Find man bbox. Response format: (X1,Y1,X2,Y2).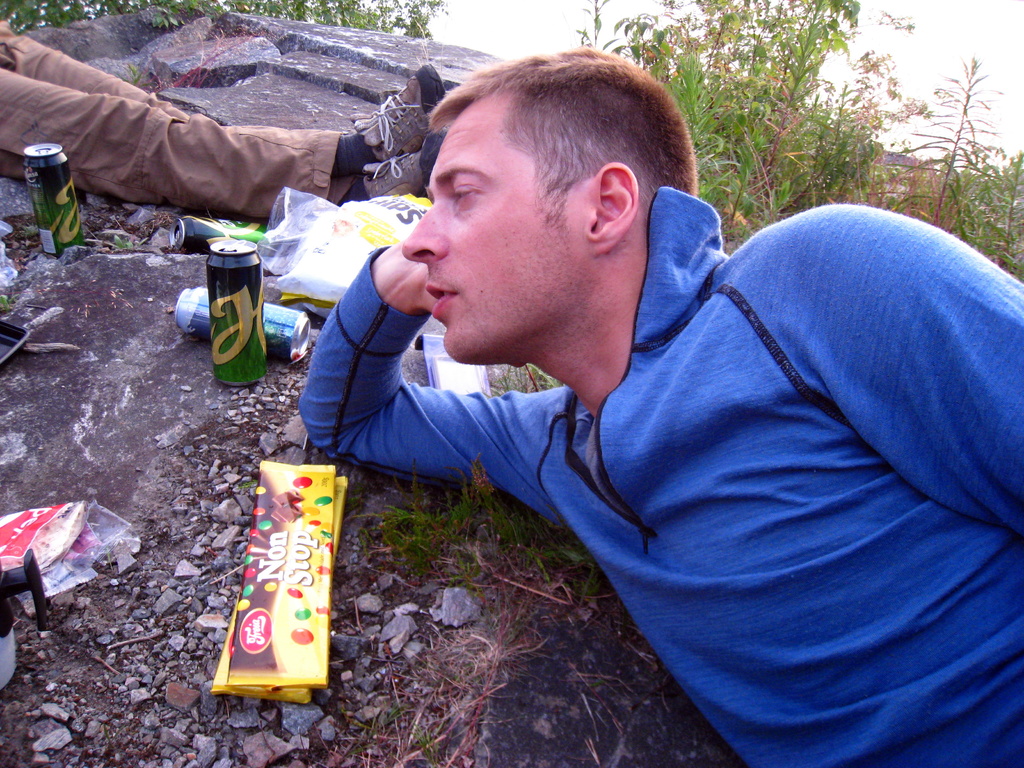
(0,11,448,228).
